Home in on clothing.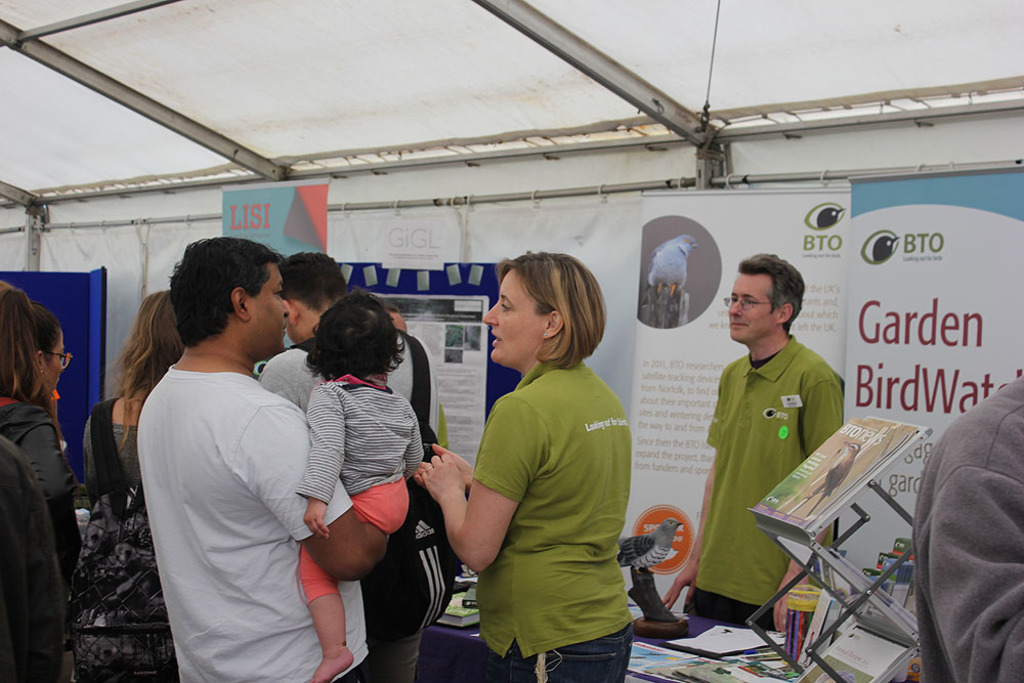
Homed in at <bbox>476, 367, 636, 682</bbox>.
